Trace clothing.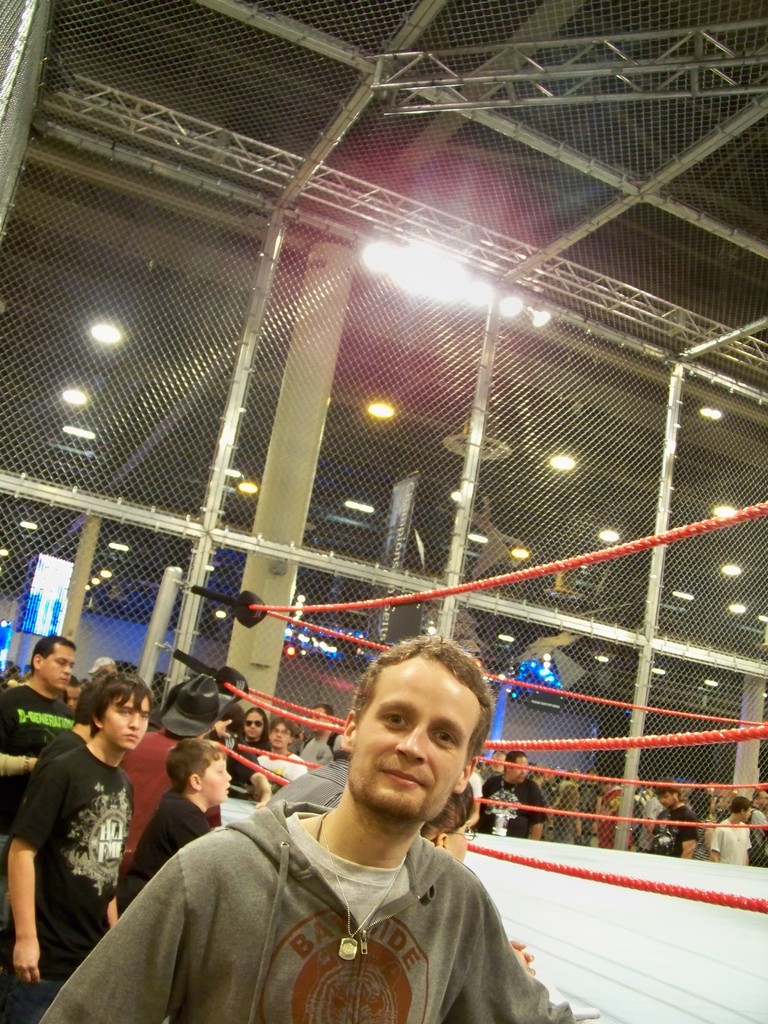
Traced to (x1=9, y1=739, x2=157, y2=1023).
